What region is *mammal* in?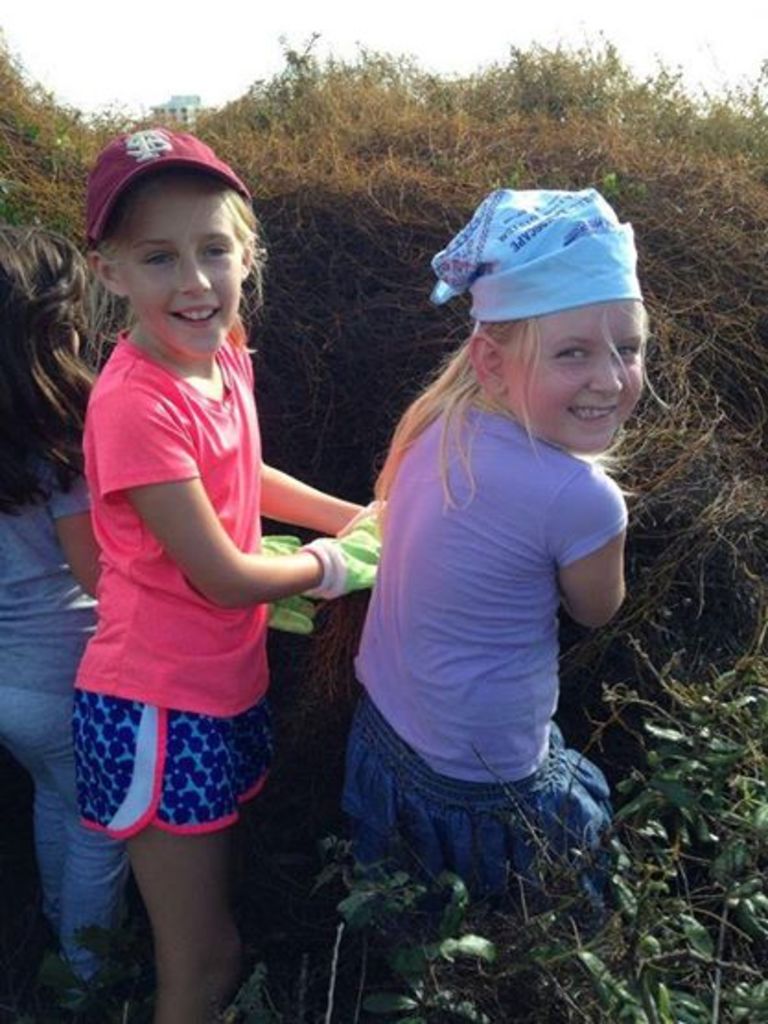
box(61, 118, 398, 1022).
